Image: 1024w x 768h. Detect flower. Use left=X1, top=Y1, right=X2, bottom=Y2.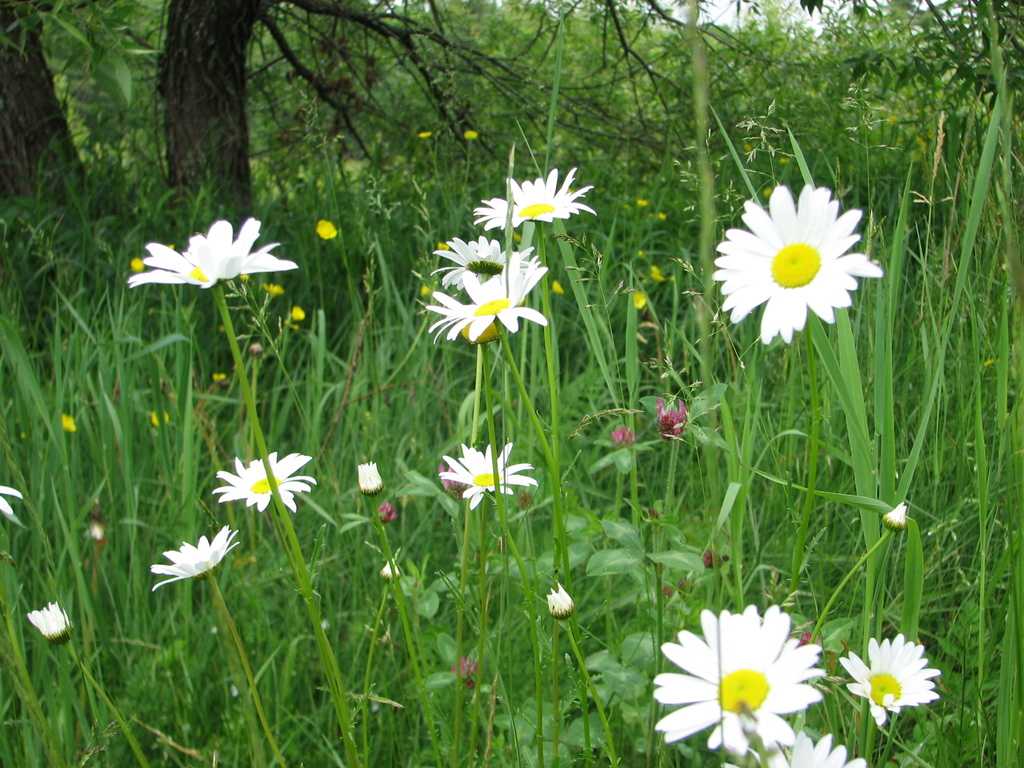
left=426, top=236, right=541, bottom=294.
